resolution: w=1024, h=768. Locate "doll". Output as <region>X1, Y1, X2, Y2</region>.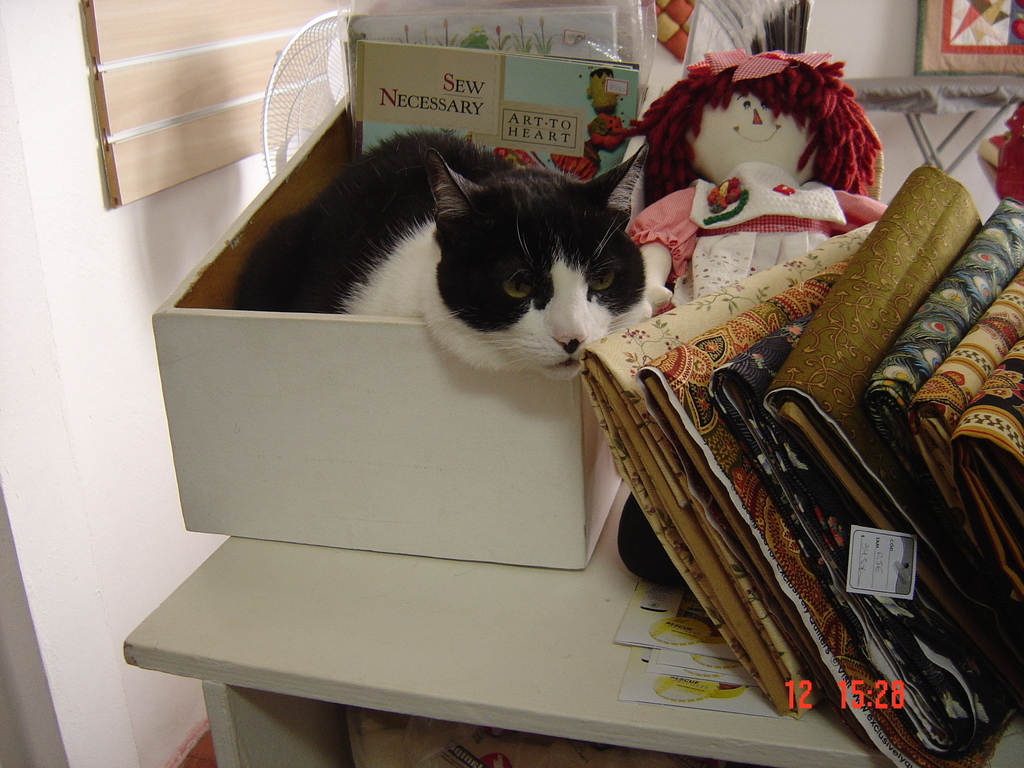
<region>636, 43, 886, 321</region>.
